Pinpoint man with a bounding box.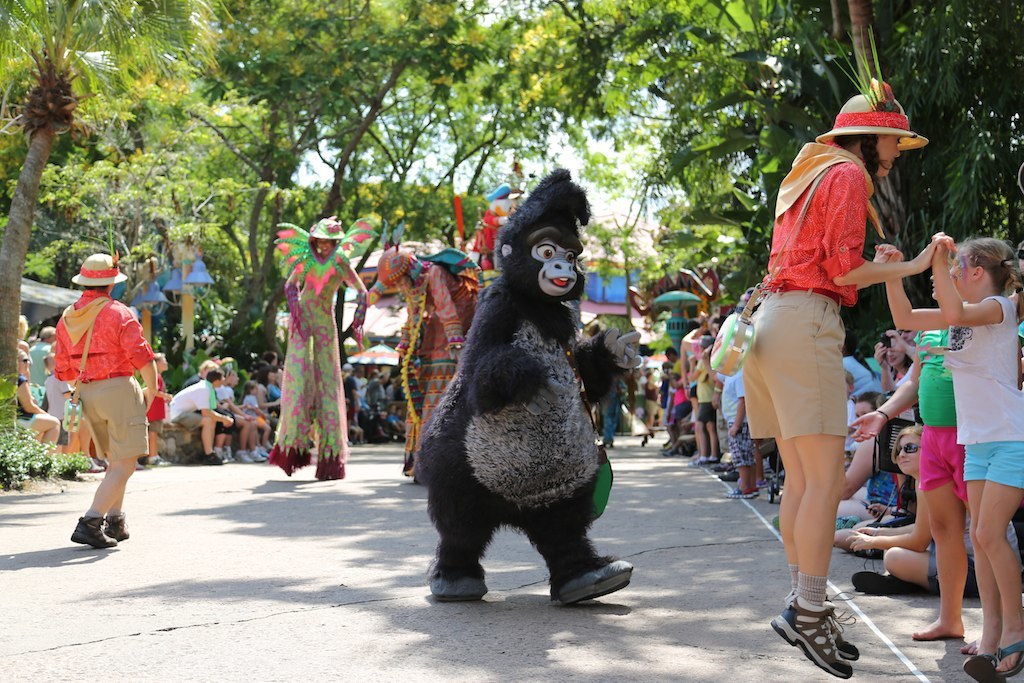
[39, 258, 155, 553].
